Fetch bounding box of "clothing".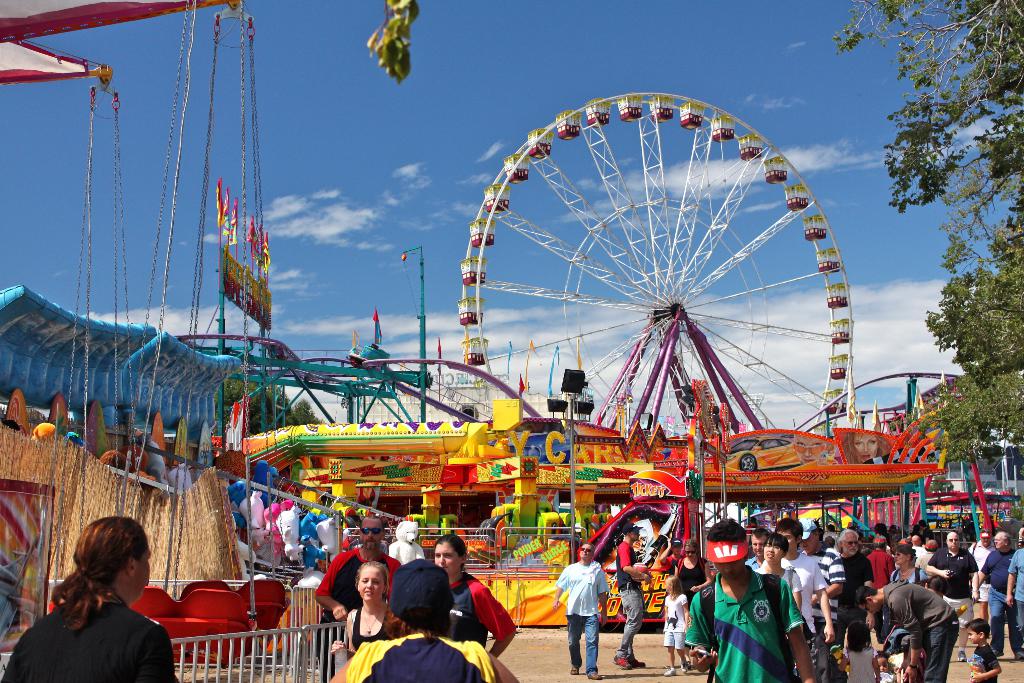
Bbox: [931, 543, 975, 638].
